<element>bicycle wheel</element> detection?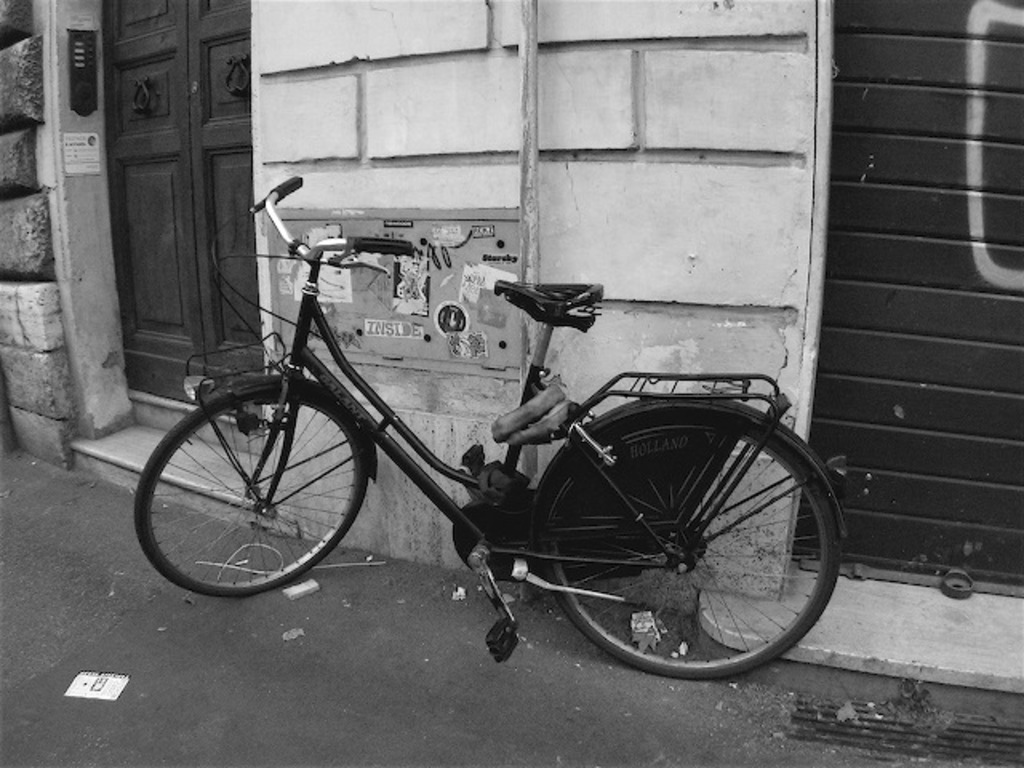
[138,378,376,595]
